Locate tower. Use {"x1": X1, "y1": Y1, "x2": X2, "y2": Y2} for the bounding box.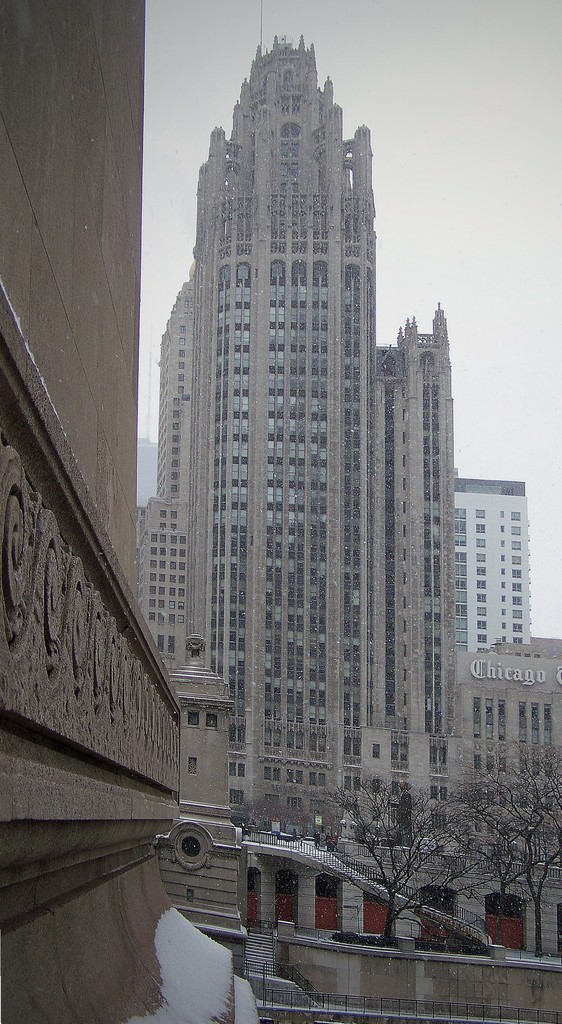
{"x1": 454, "y1": 479, "x2": 526, "y2": 646}.
